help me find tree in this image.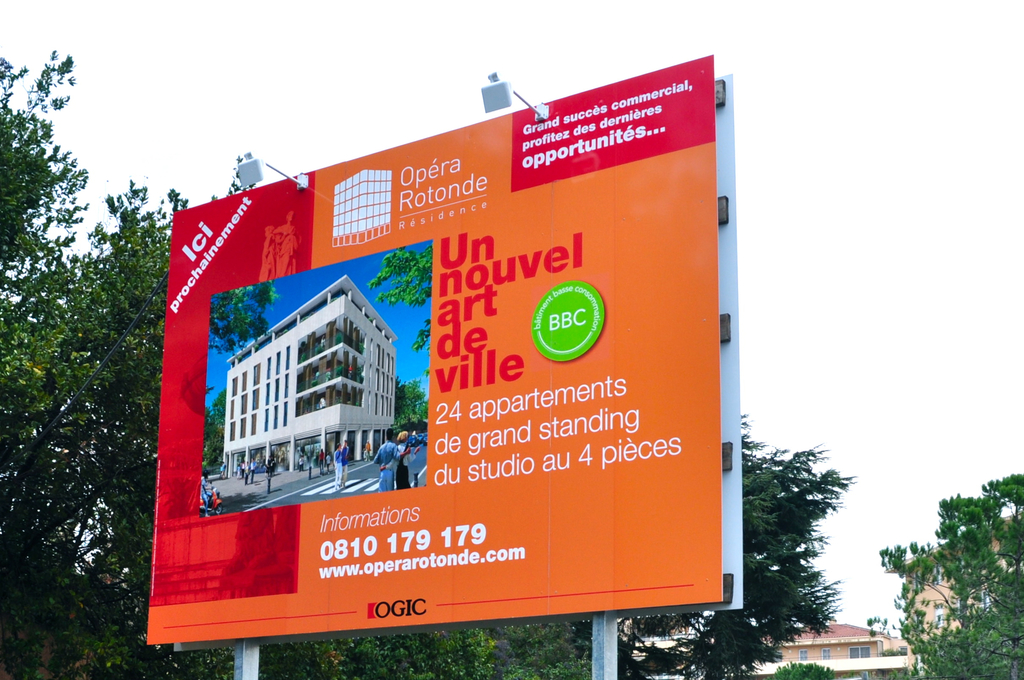
Found it: [left=879, top=478, right=1023, bottom=679].
